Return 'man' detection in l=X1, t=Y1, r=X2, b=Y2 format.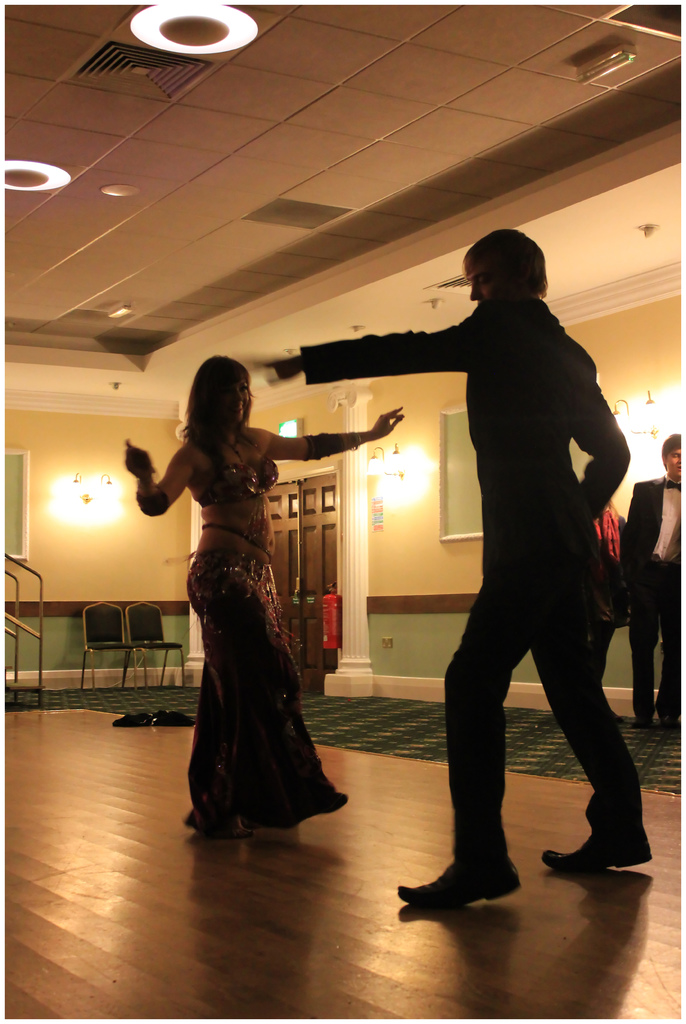
l=612, t=441, r=685, b=751.
